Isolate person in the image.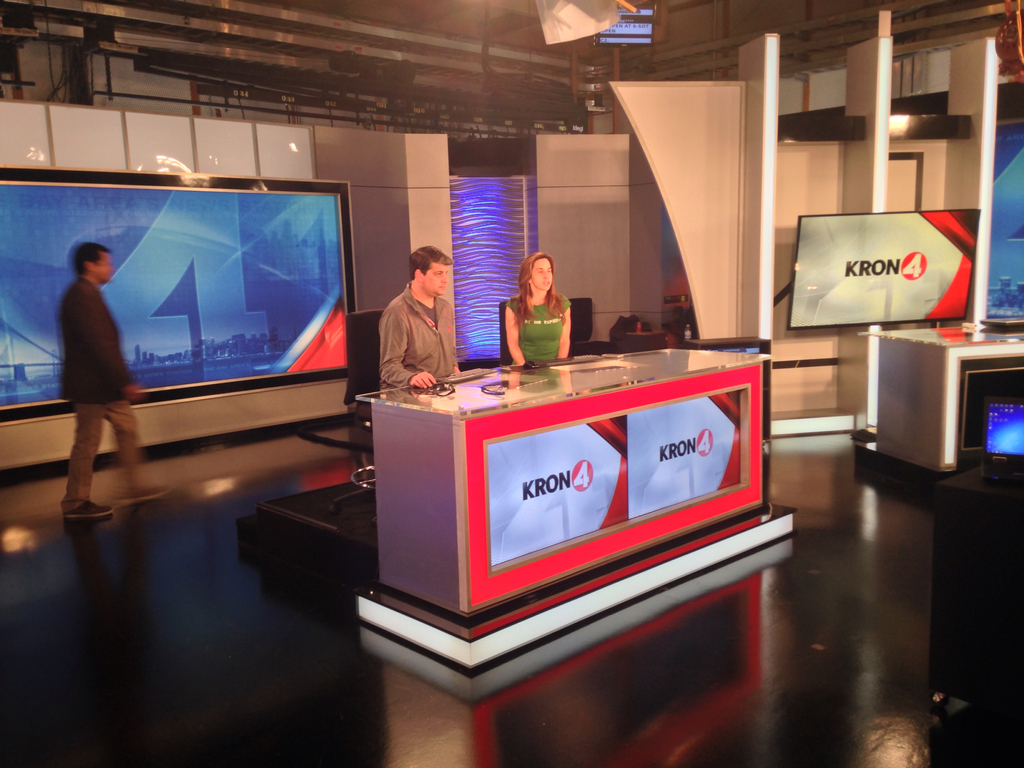
Isolated region: {"x1": 505, "y1": 254, "x2": 573, "y2": 364}.
